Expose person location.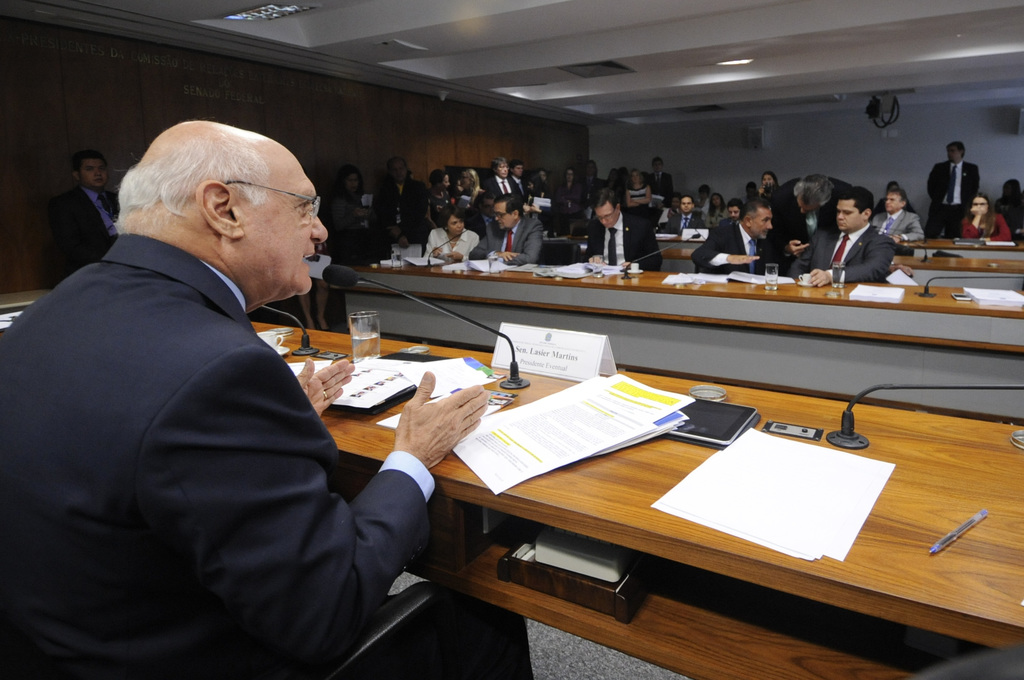
Exposed at {"left": 456, "top": 170, "right": 485, "bottom": 208}.
